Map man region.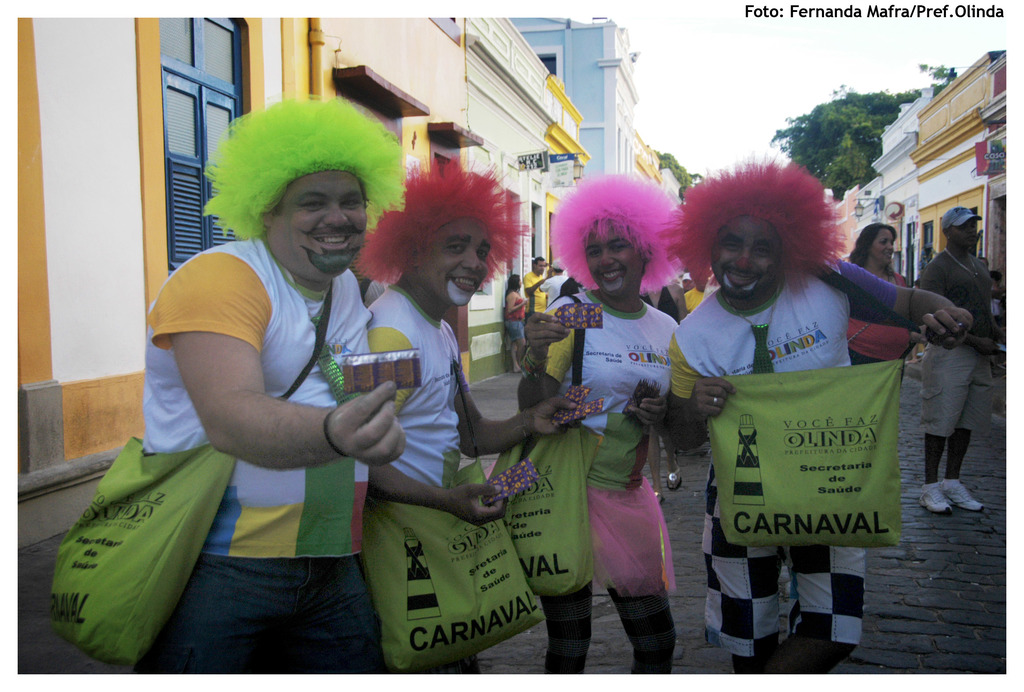
Mapped to (x1=536, y1=254, x2=570, y2=312).
